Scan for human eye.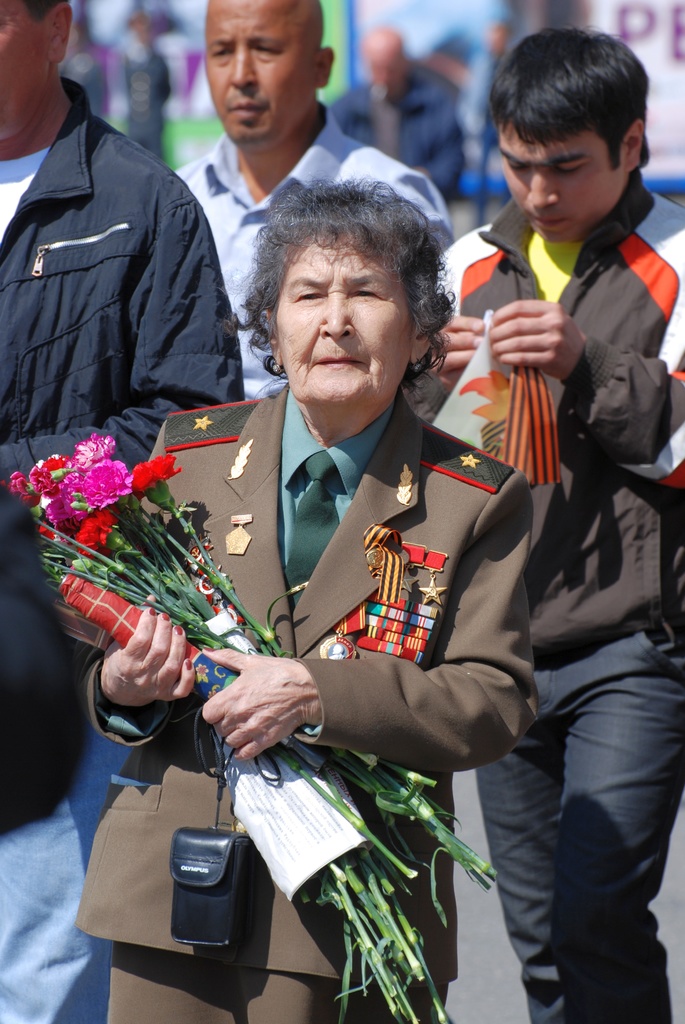
Scan result: bbox=[555, 164, 583, 175].
